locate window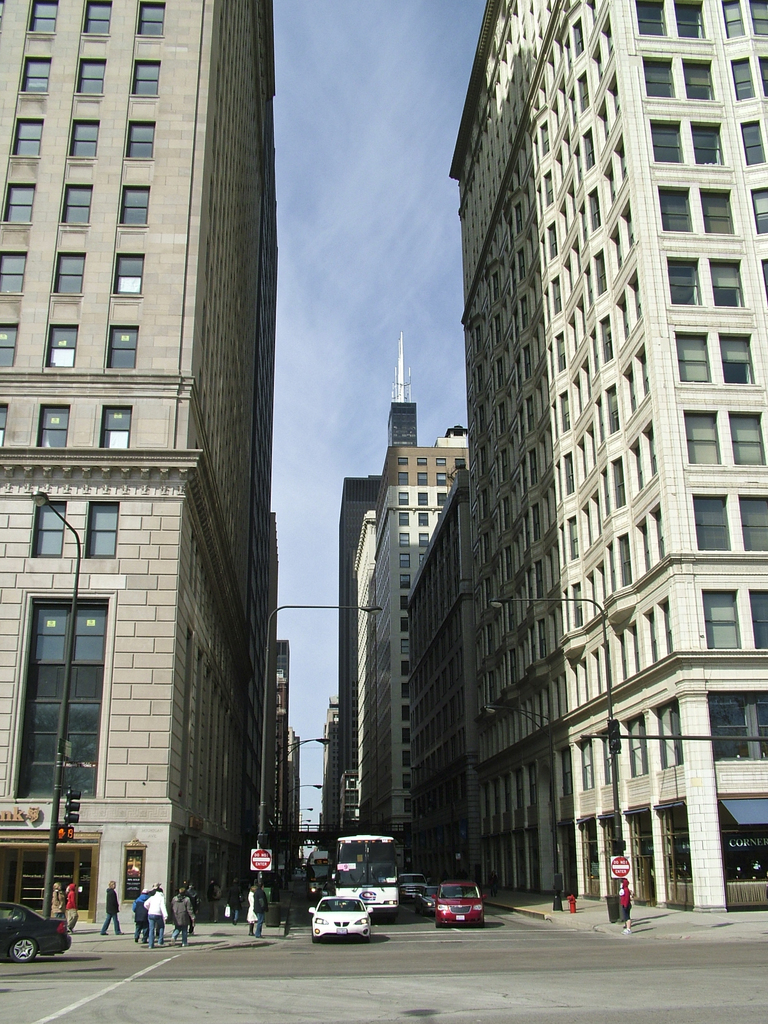
left=27, top=574, right=120, bottom=830
